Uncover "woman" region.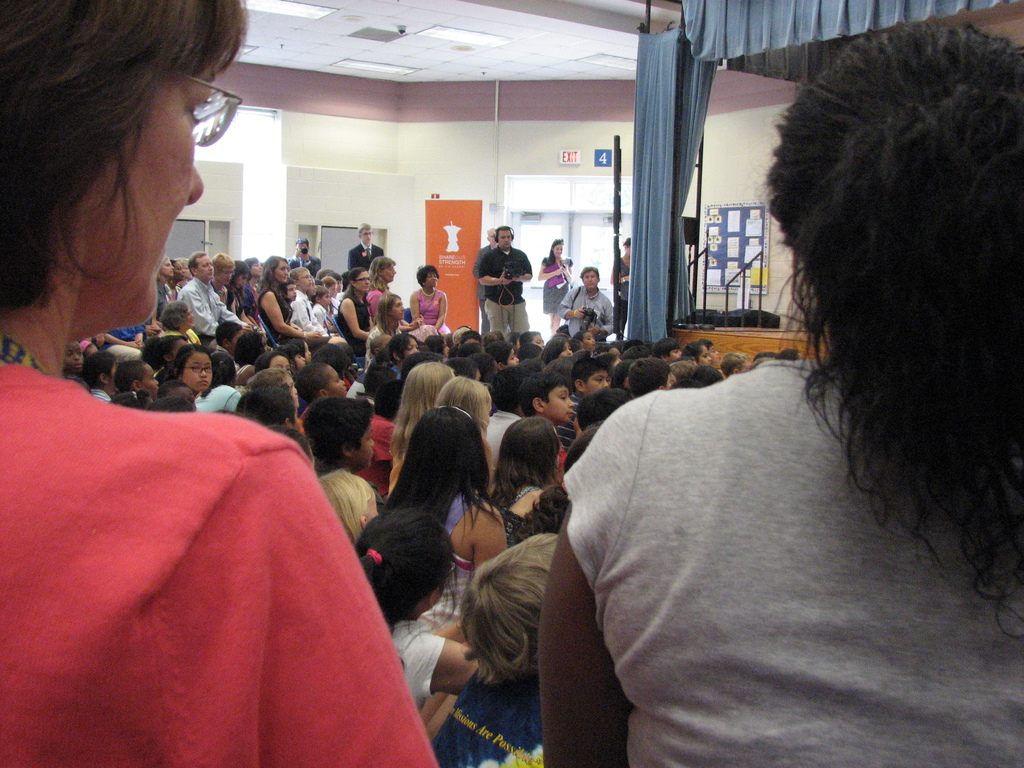
Uncovered: (173,347,212,400).
